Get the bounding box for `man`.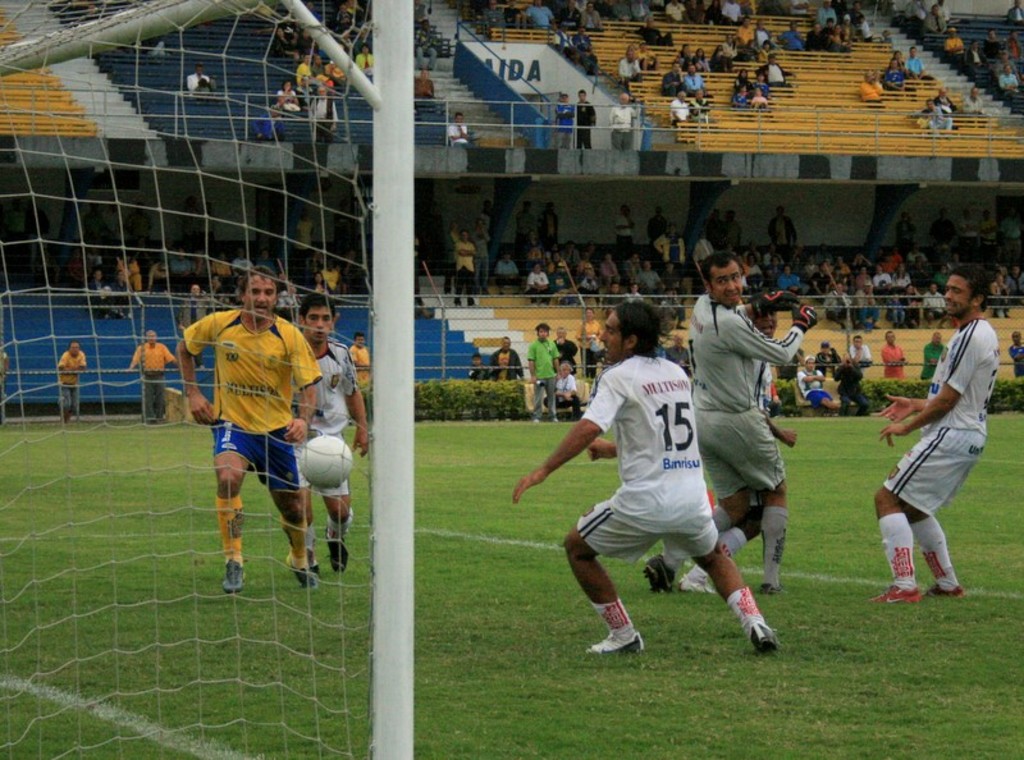
{"x1": 908, "y1": 99, "x2": 954, "y2": 139}.
